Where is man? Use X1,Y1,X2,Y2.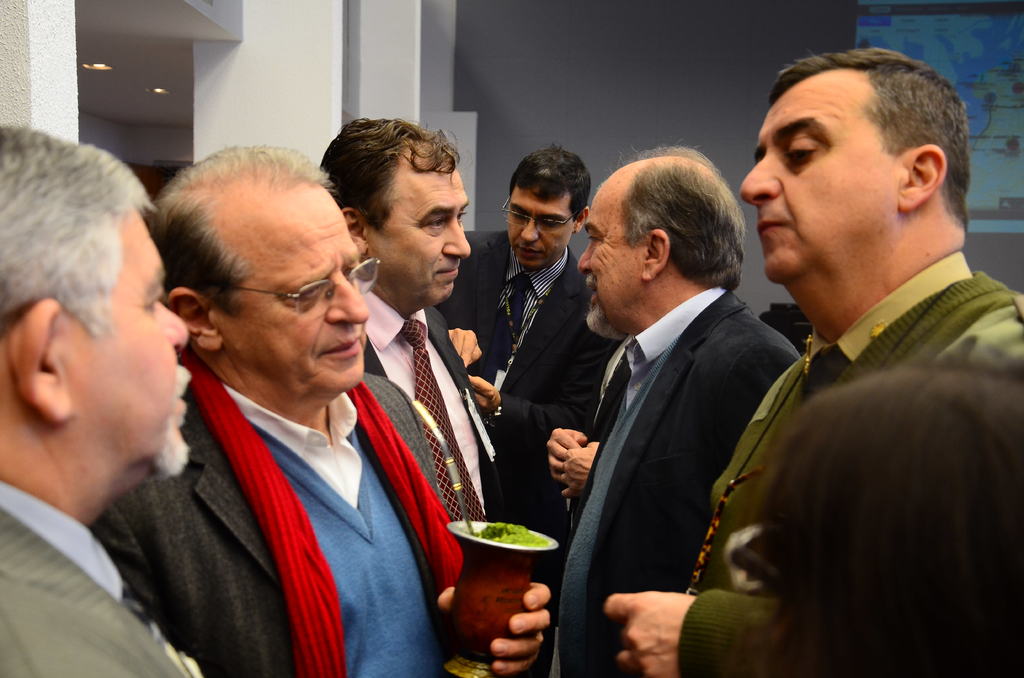
425,140,618,677.
